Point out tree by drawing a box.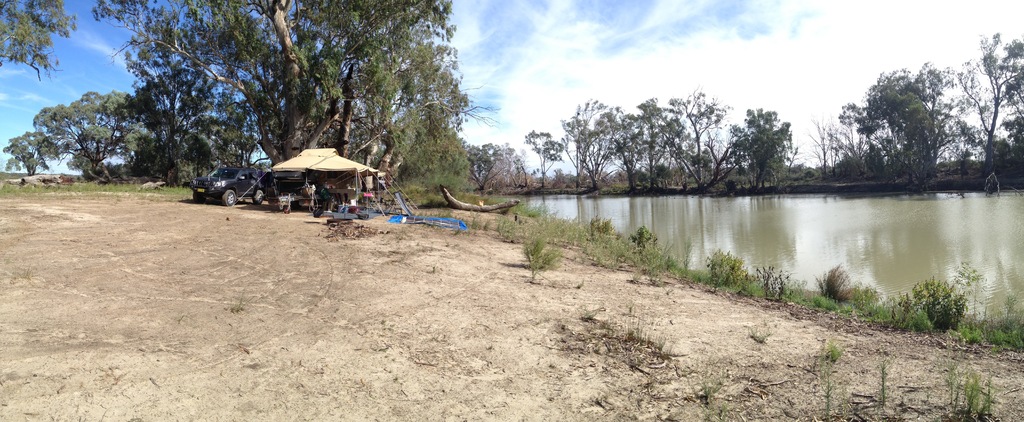
detection(624, 90, 726, 191).
